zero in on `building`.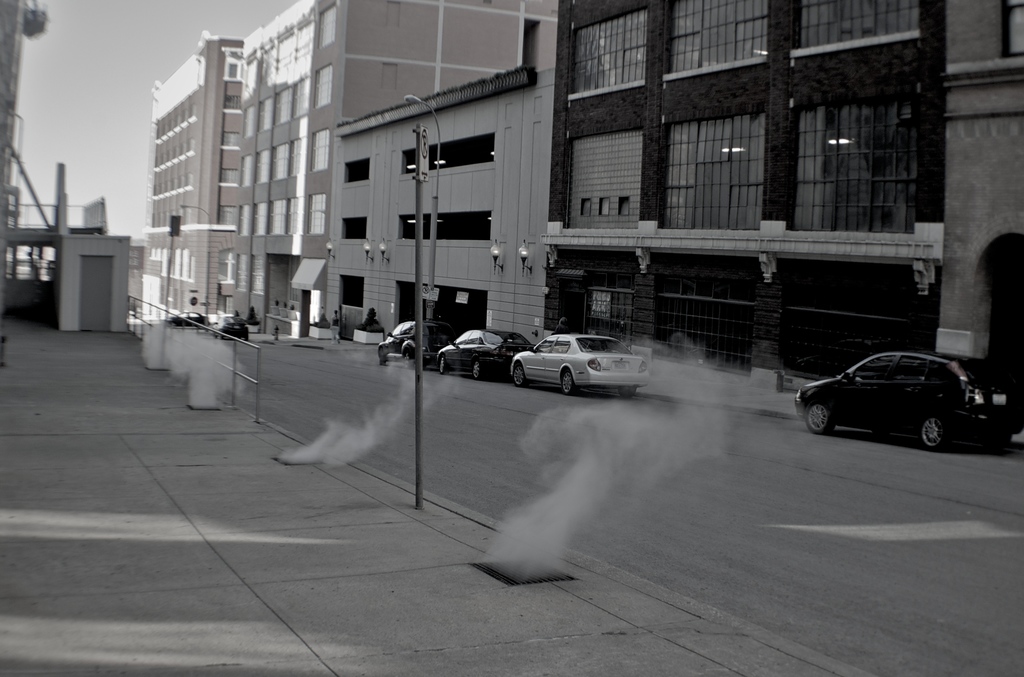
Zeroed in: box=[935, 0, 1023, 364].
